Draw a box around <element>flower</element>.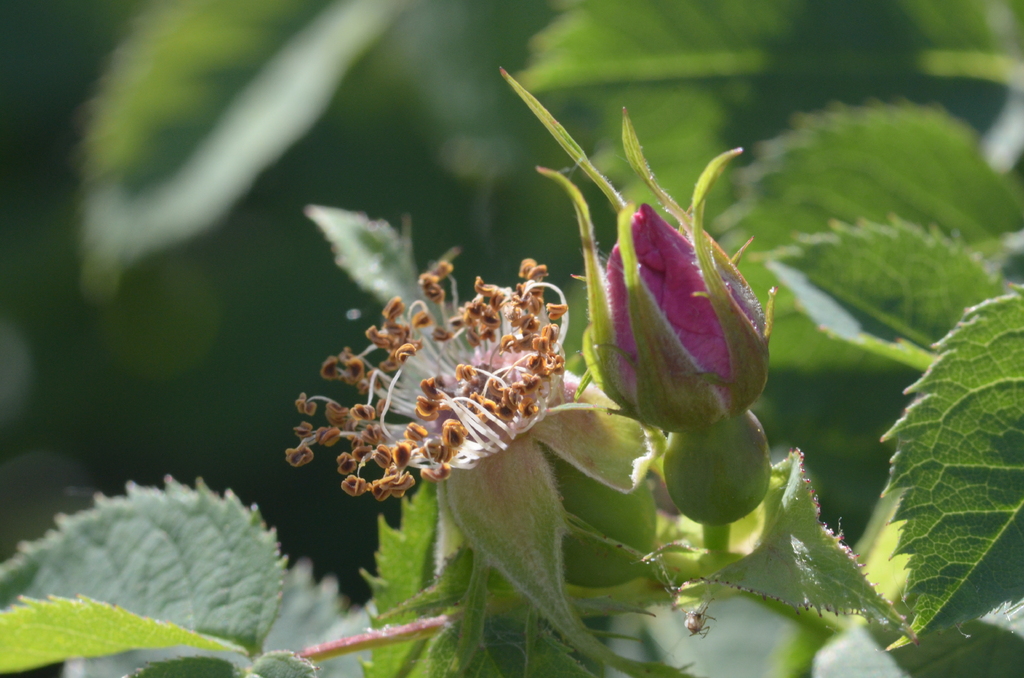
[602, 193, 759, 422].
